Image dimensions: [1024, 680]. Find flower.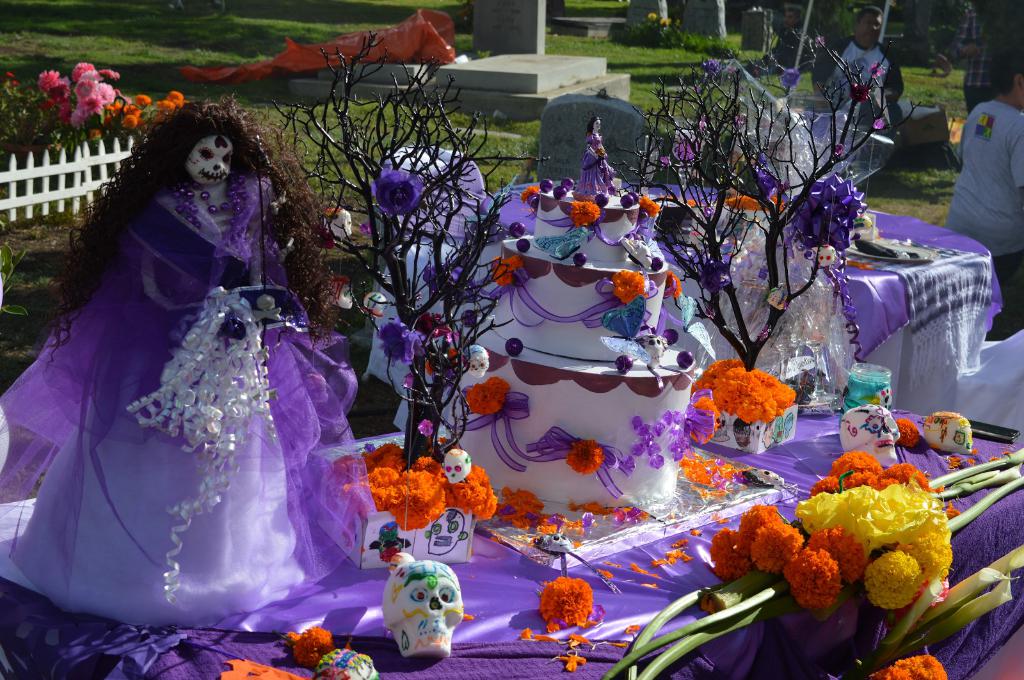
(750,518,803,578).
